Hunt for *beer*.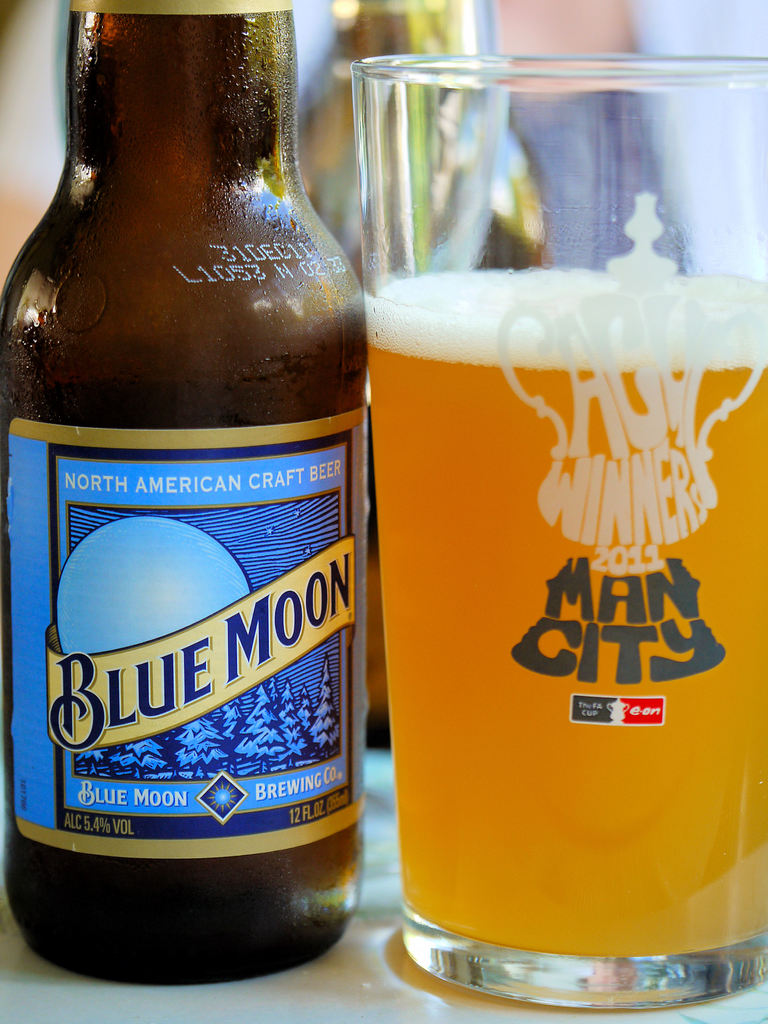
Hunted down at (x1=371, y1=280, x2=767, y2=959).
